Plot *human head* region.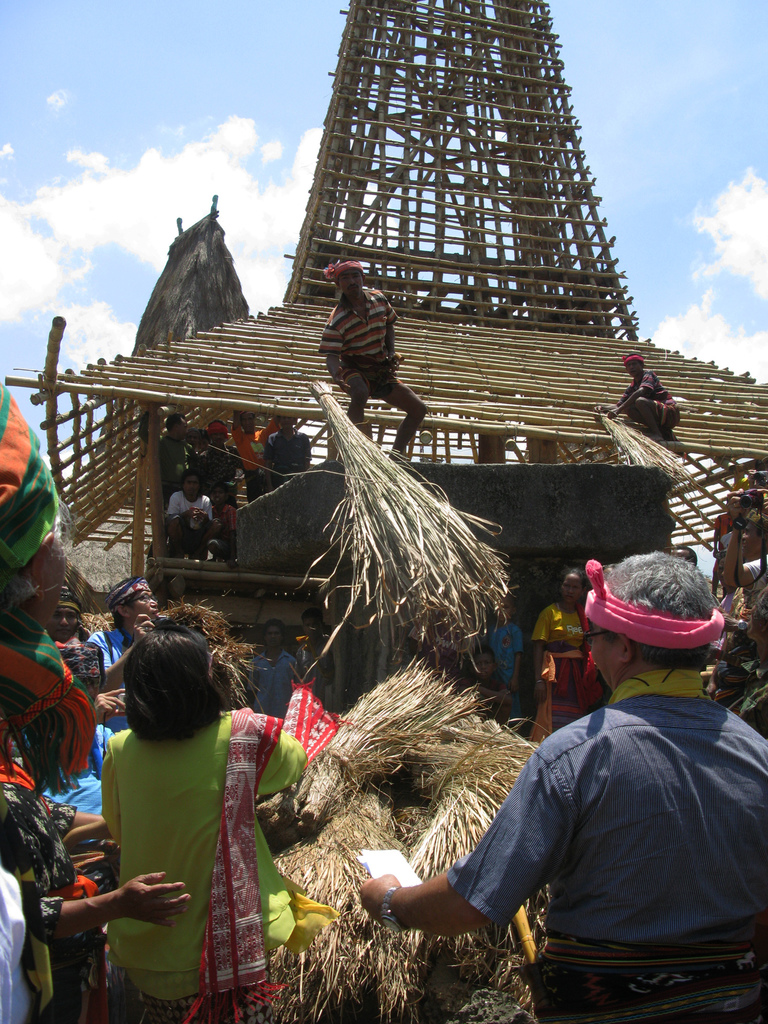
Plotted at {"x1": 48, "y1": 588, "x2": 79, "y2": 638}.
